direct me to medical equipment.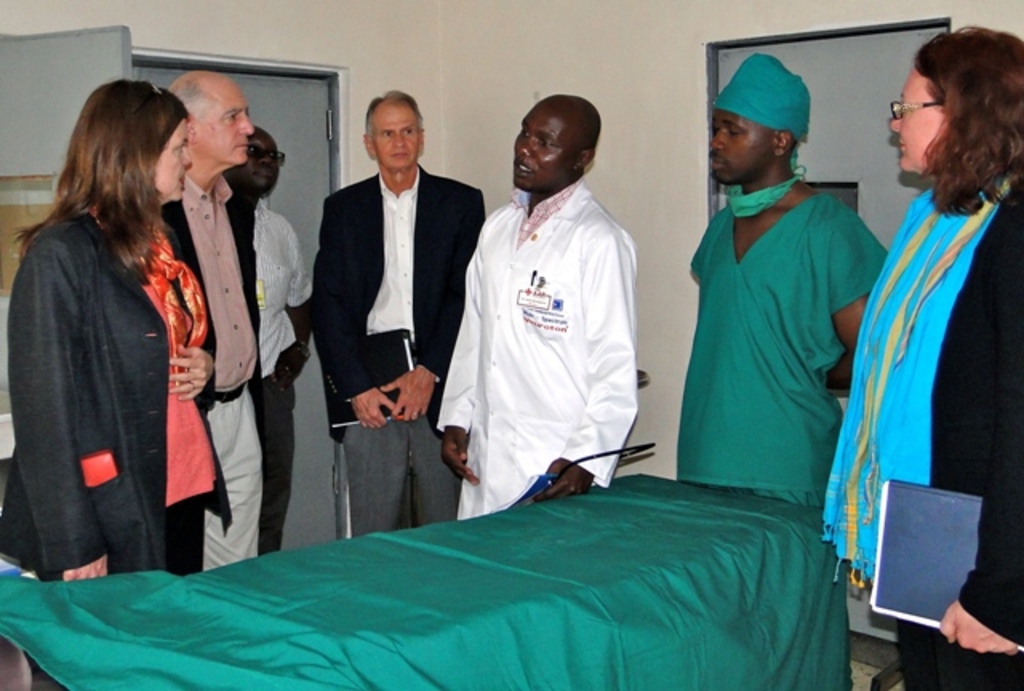
Direction: select_region(0, 461, 858, 689).
